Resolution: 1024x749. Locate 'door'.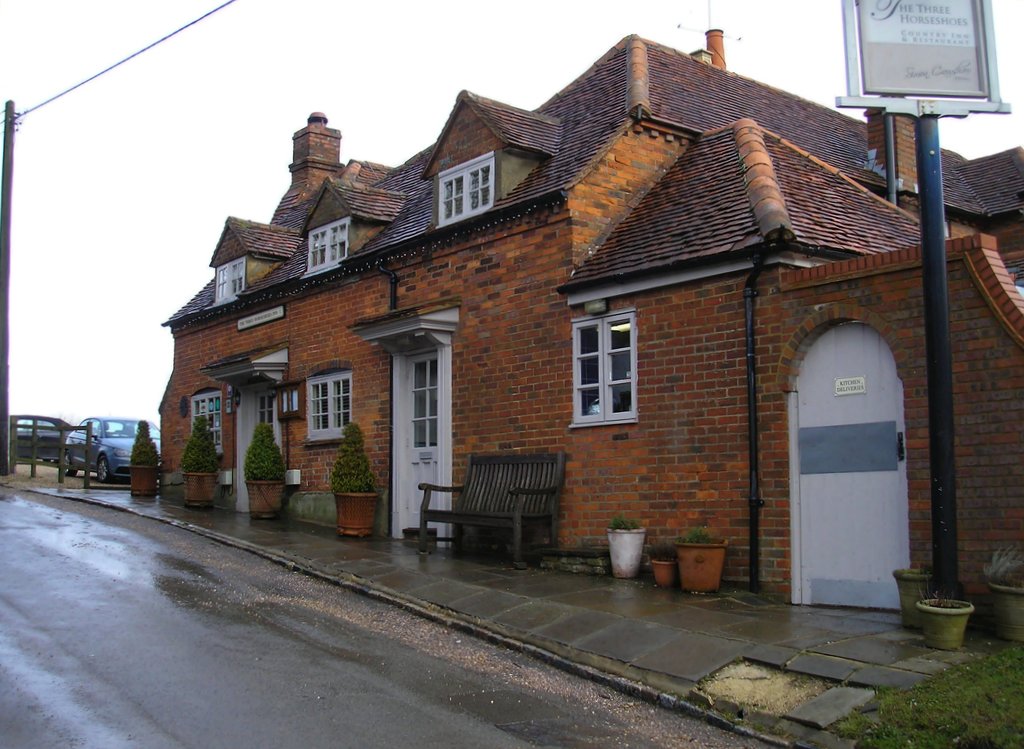
detection(239, 388, 261, 503).
